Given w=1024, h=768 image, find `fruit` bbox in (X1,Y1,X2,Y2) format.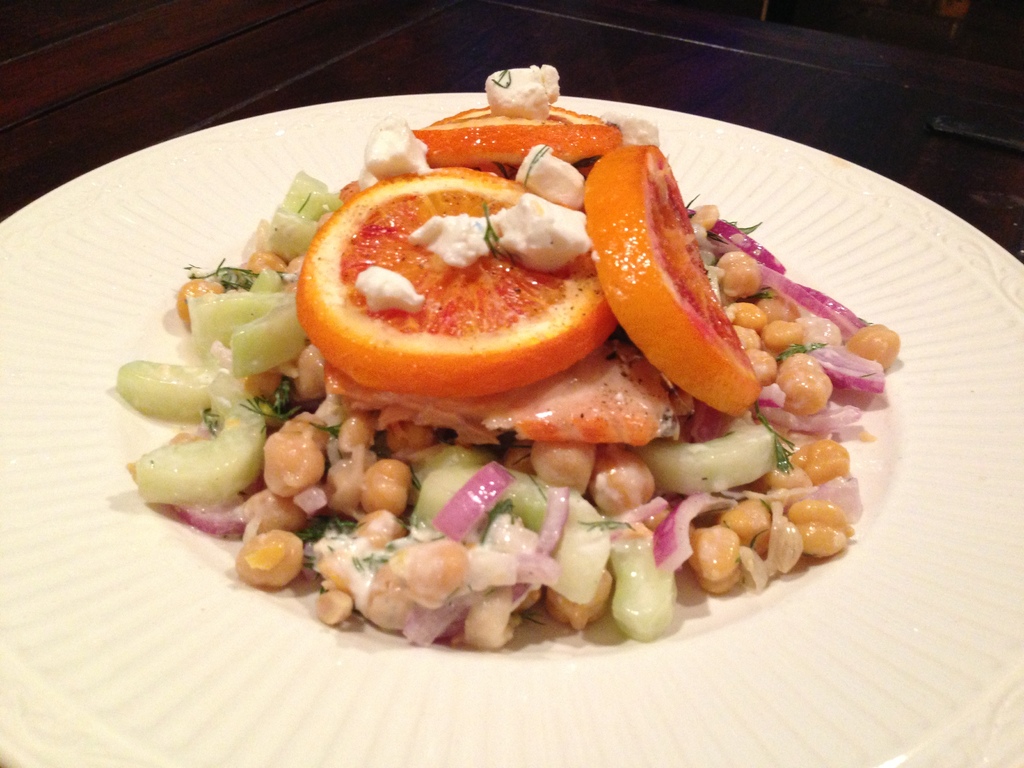
(294,172,618,403).
